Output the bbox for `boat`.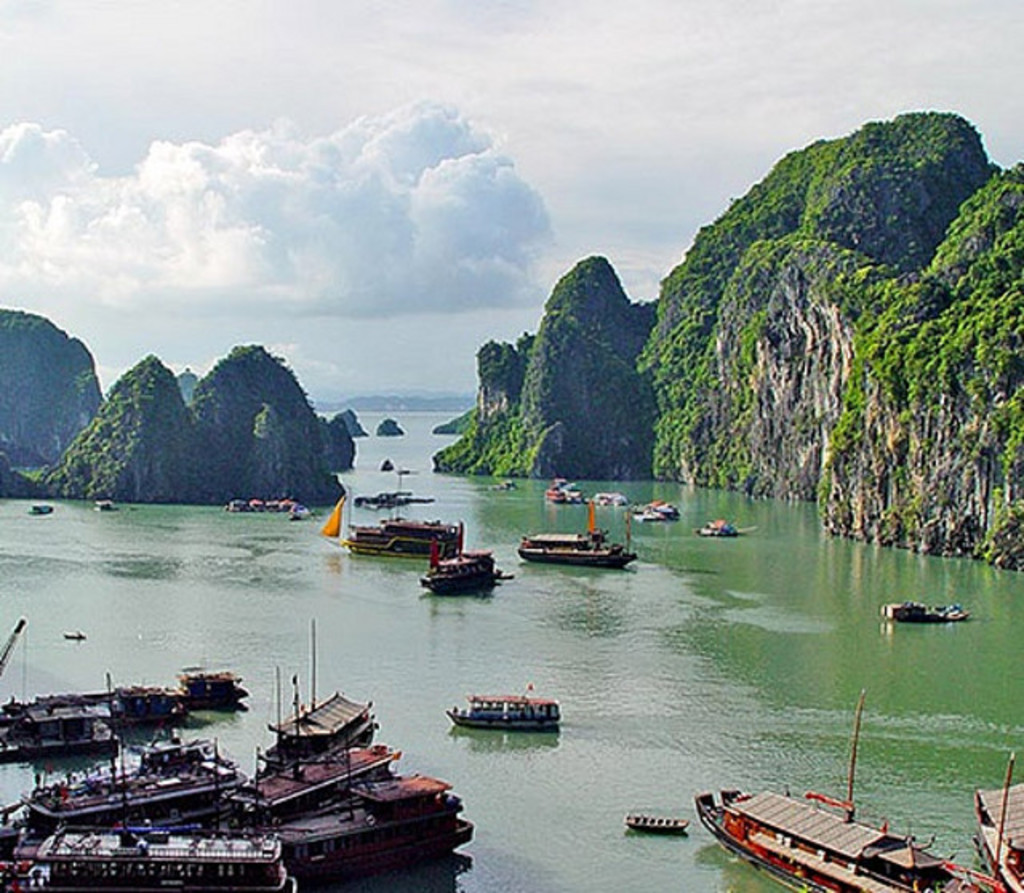
(339, 493, 464, 559).
